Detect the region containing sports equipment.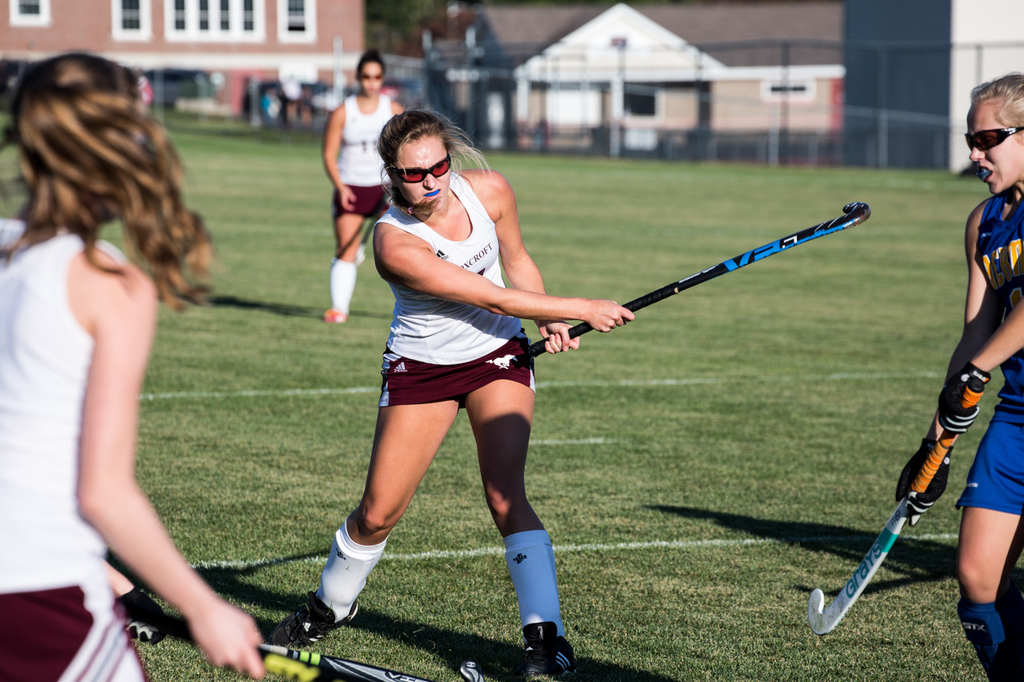
805/376/990/640.
